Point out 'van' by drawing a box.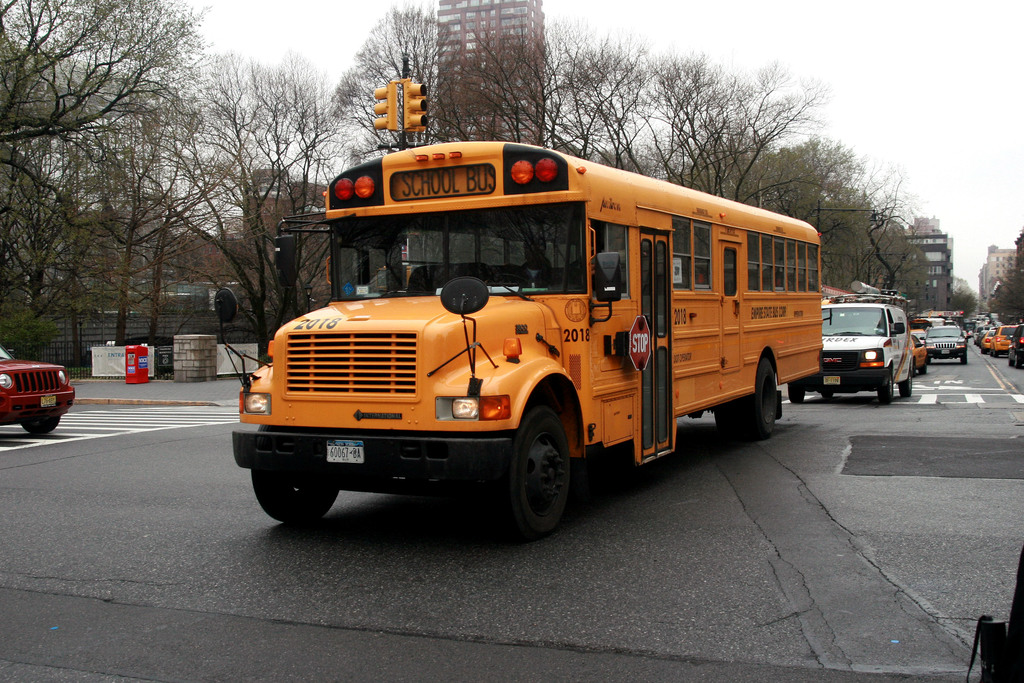
(x1=792, y1=297, x2=915, y2=406).
